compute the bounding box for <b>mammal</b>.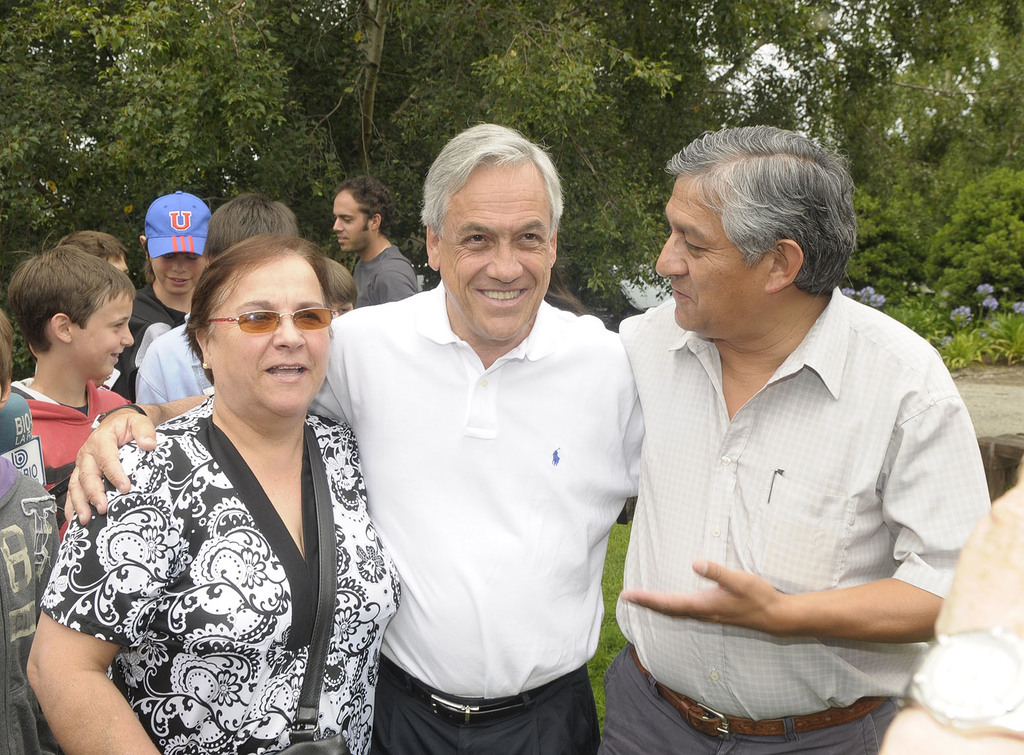
rect(0, 240, 134, 515).
